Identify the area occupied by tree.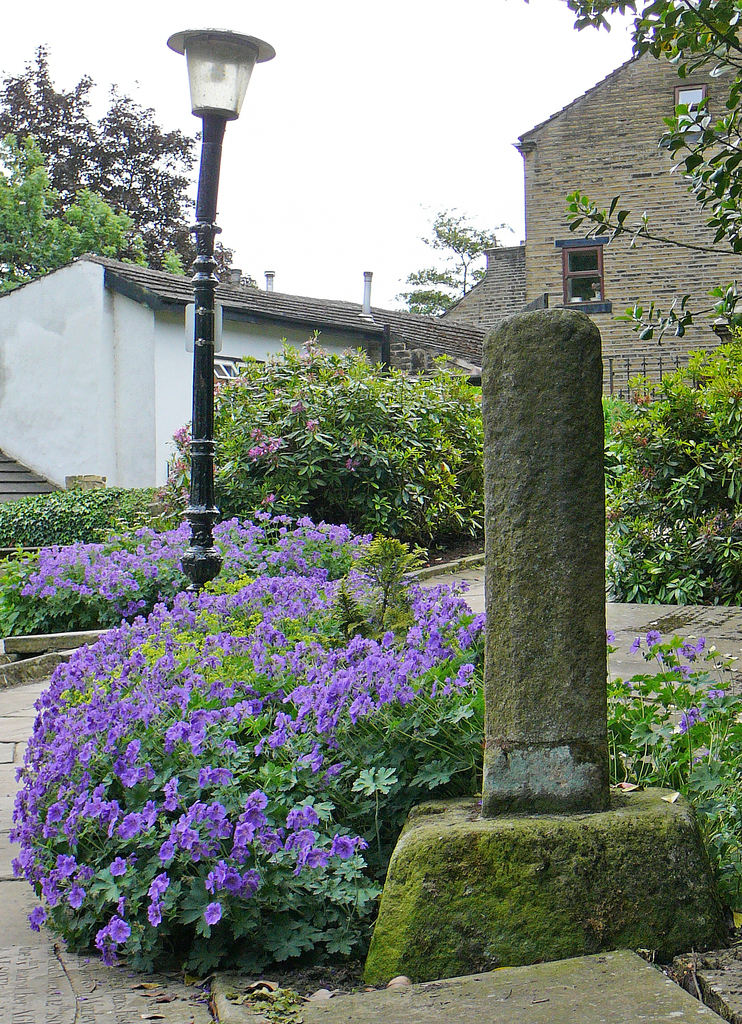
Area: bbox=(391, 198, 516, 323).
